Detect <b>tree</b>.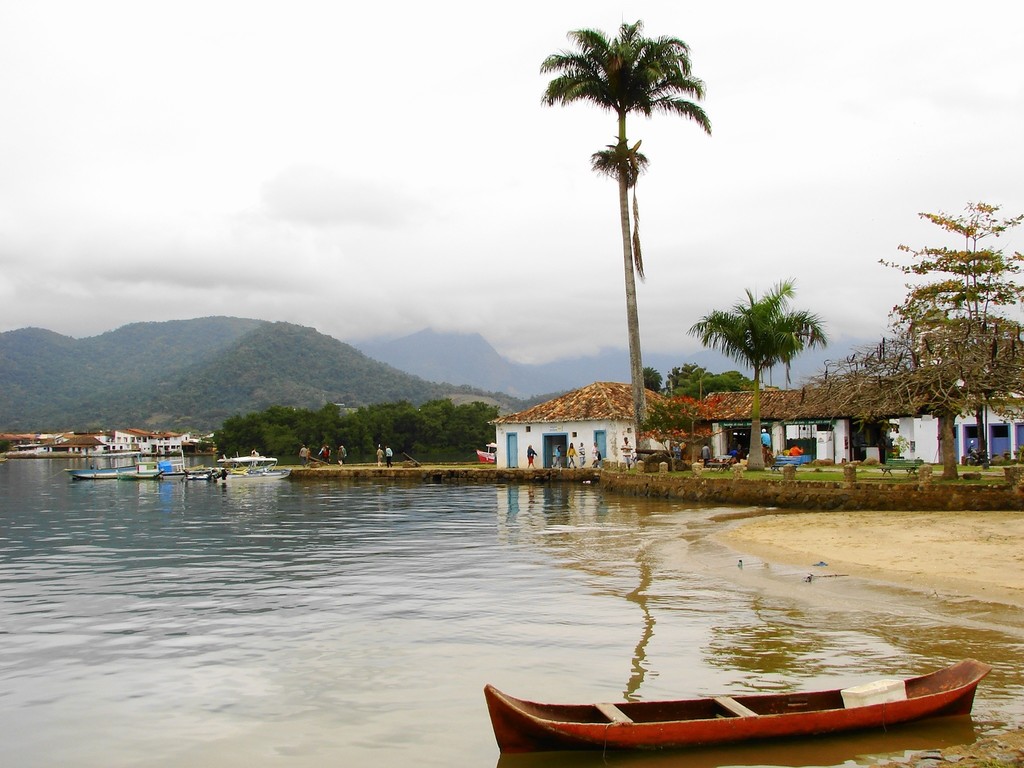
Detected at [left=537, top=16, right=716, bottom=458].
